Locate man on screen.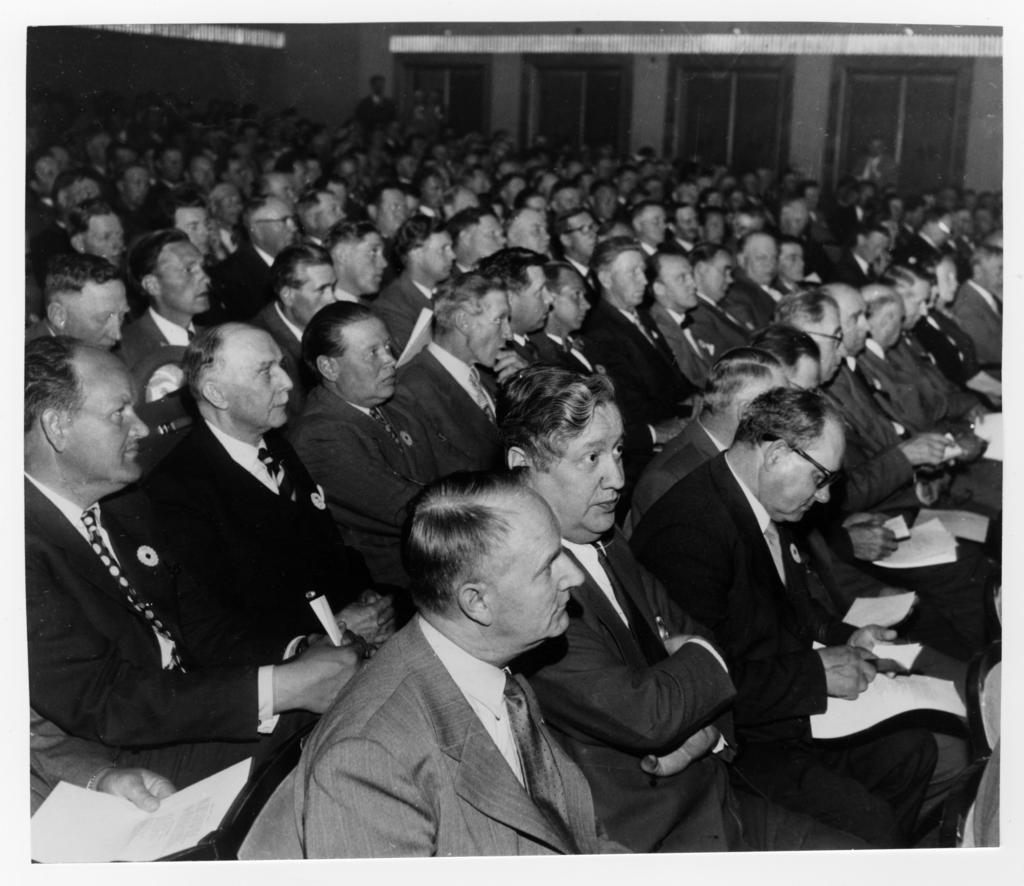
On screen at [550, 180, 586, 211].
